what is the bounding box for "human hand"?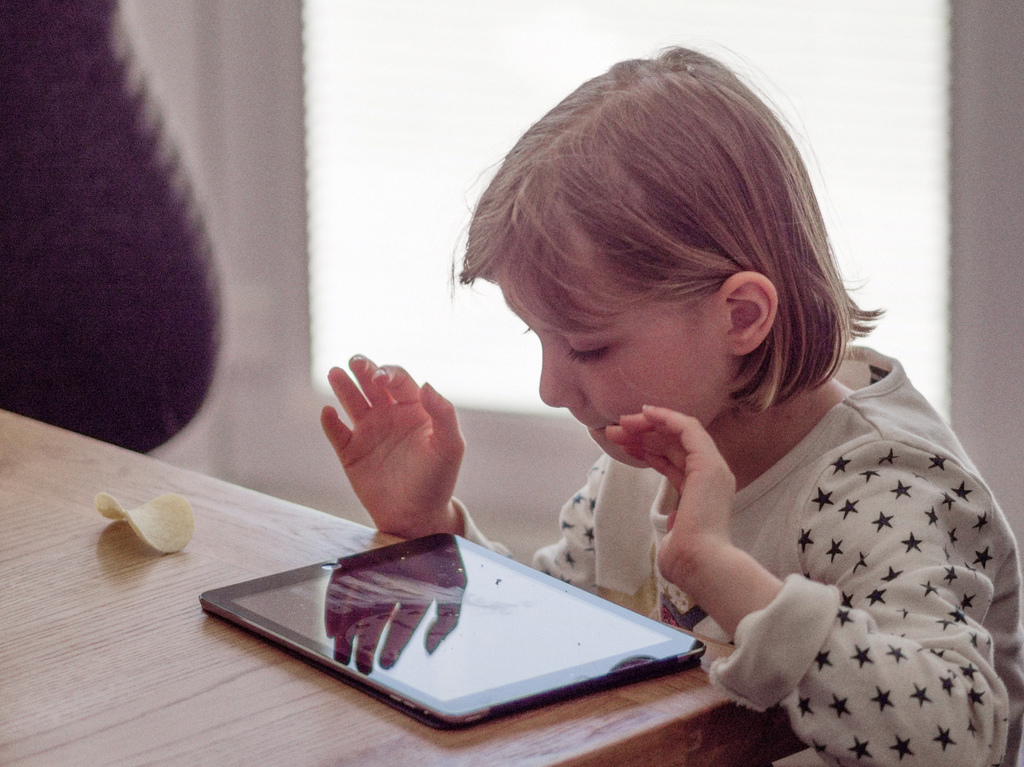
pyautogui.locateOnScreen(603, 401, 737, 582).
